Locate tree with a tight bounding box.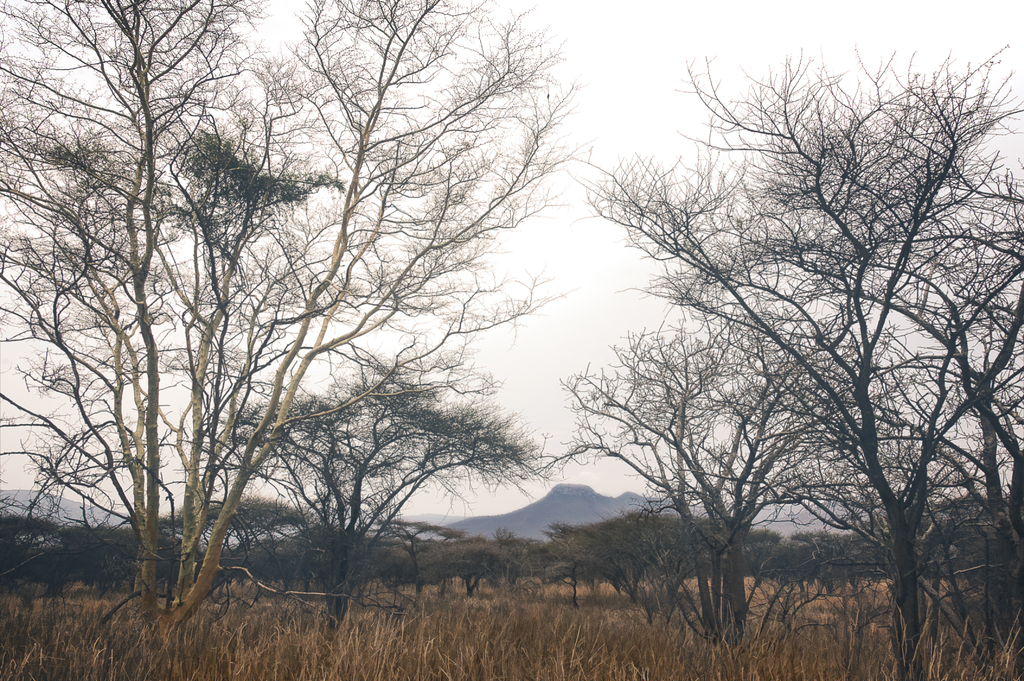
{"left": 888, "top": 276, "right": 1018, "bottom": 625}.
